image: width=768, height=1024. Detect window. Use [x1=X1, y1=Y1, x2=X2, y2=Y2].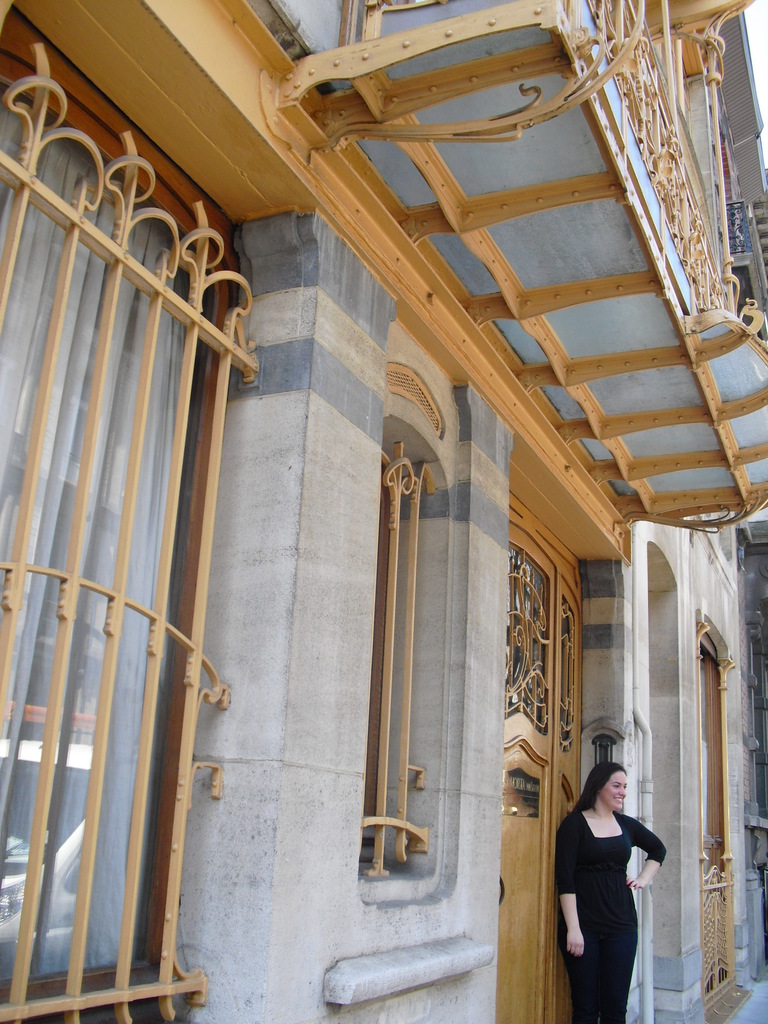
[x1=15, y1=22, x2=250, y2=971].
